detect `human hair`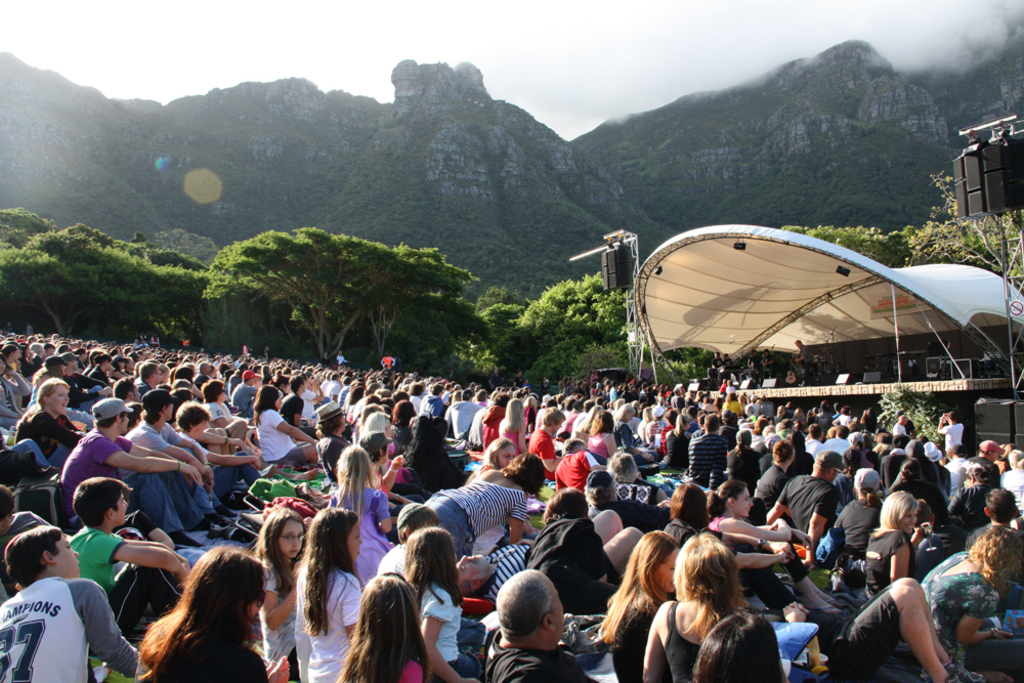
region(100, 543, 286, 682)
